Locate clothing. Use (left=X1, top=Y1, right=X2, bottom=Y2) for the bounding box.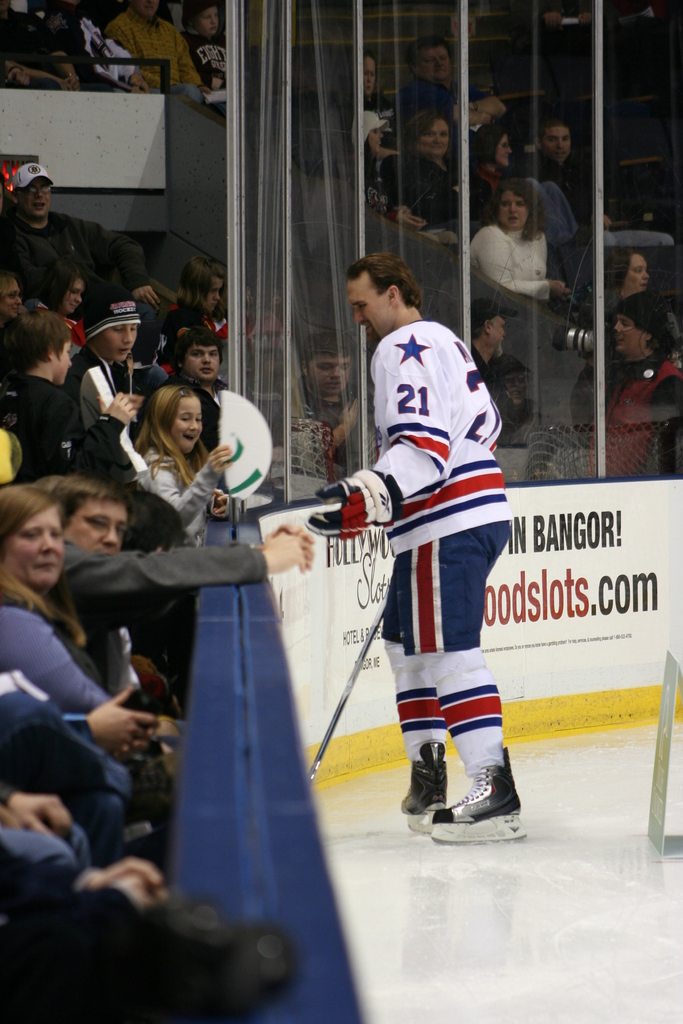
(left=380, top=140, right=473, bottom=254).
